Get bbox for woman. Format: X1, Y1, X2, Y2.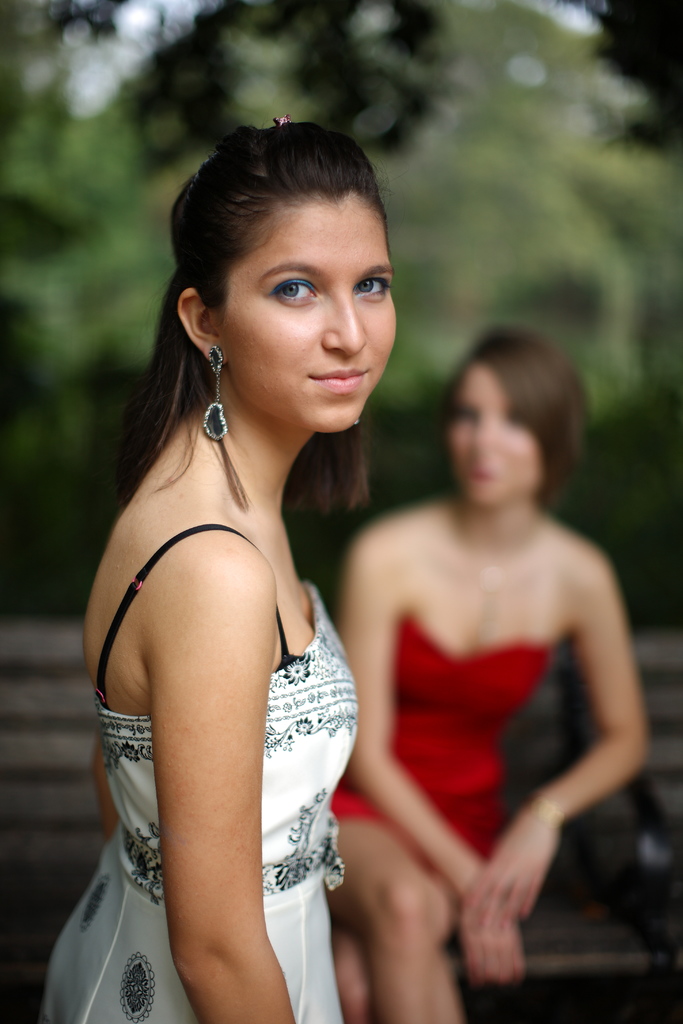
49, 113, 403, 1023.
